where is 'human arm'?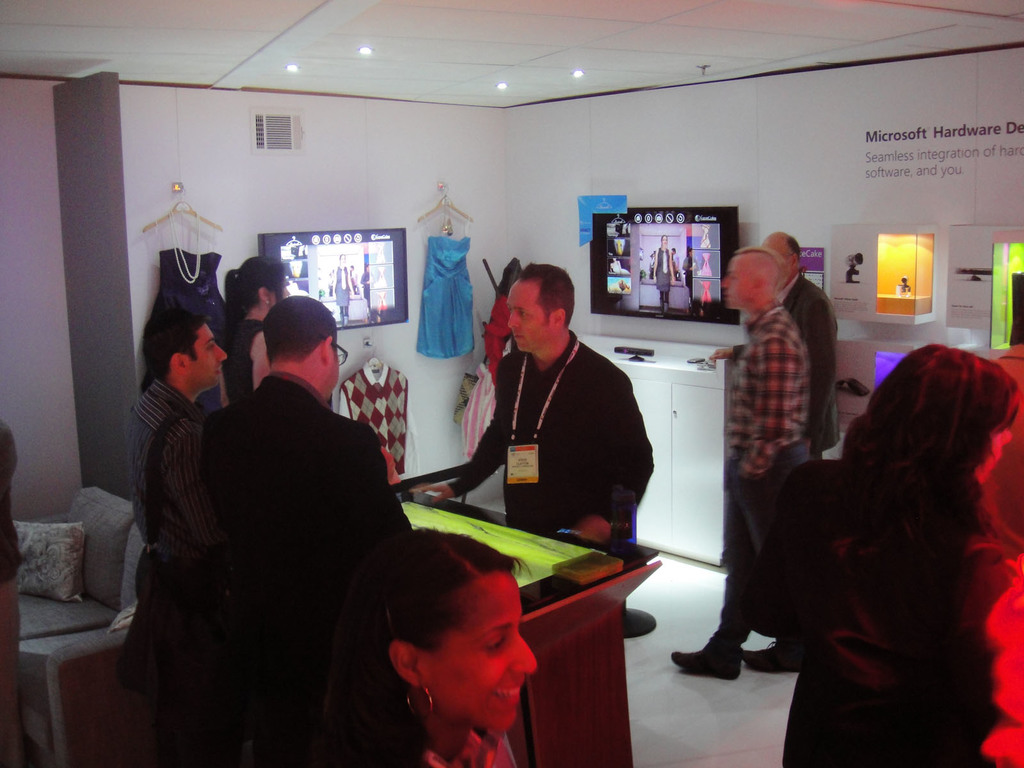
BBox(571, 366, 655, 545).
